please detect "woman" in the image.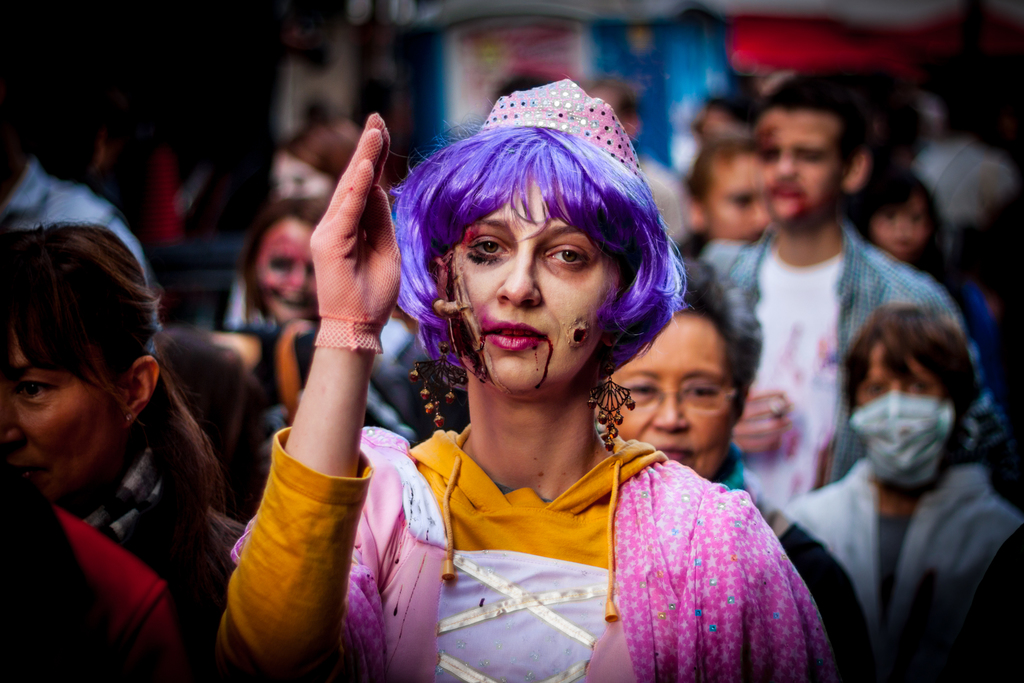
rect(789, 302, 1023, 682).
